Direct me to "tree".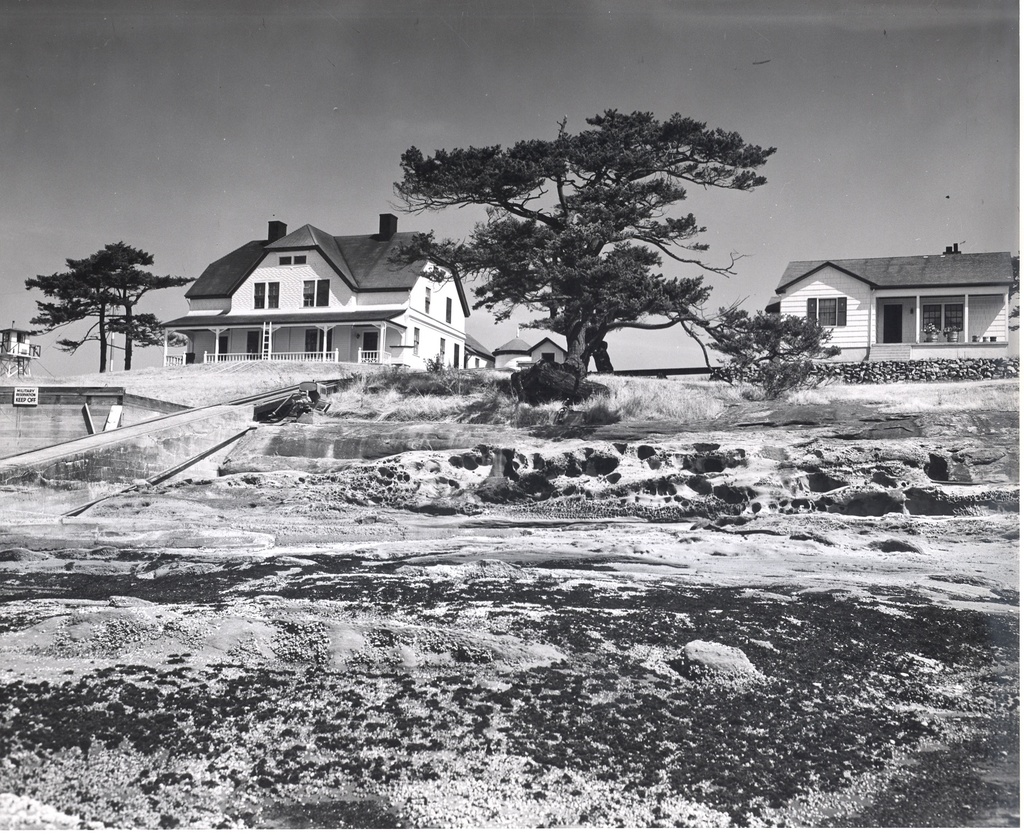
Direction: <box>21,239,196,352</box>.
